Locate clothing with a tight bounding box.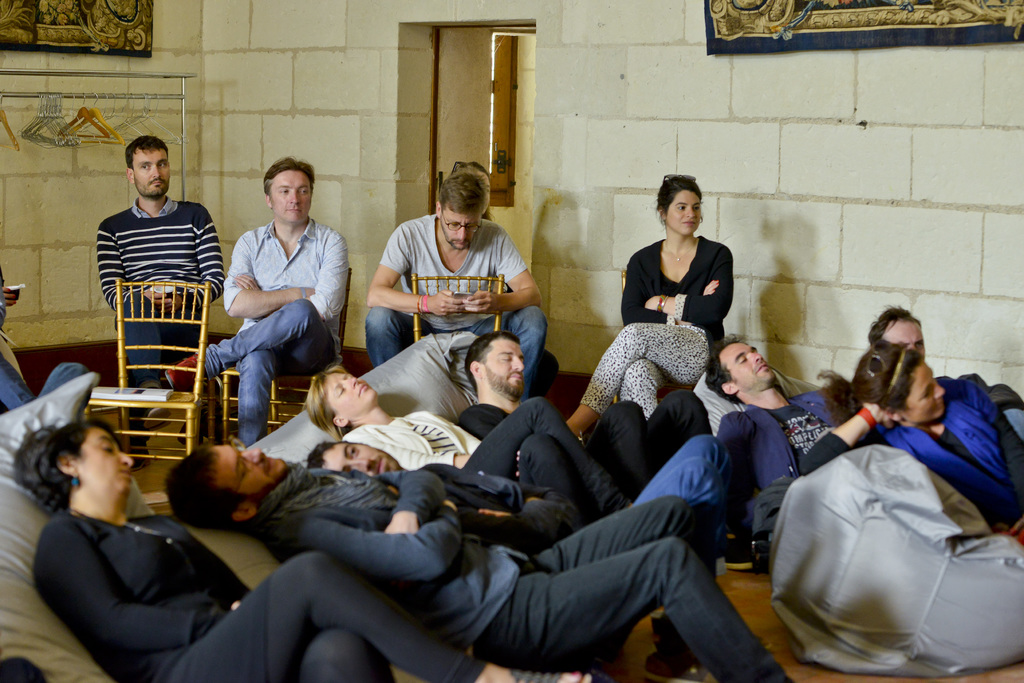
[719,390,866,509].
